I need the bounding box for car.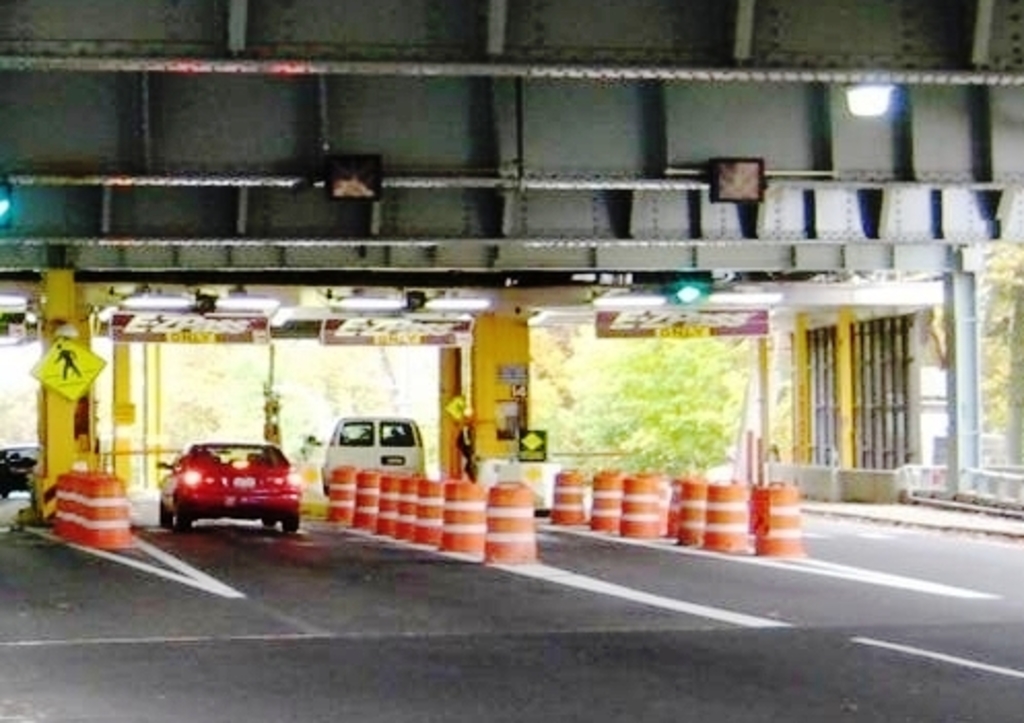
Here it is: x1=0, y1=441, x2=39, y2=494.
